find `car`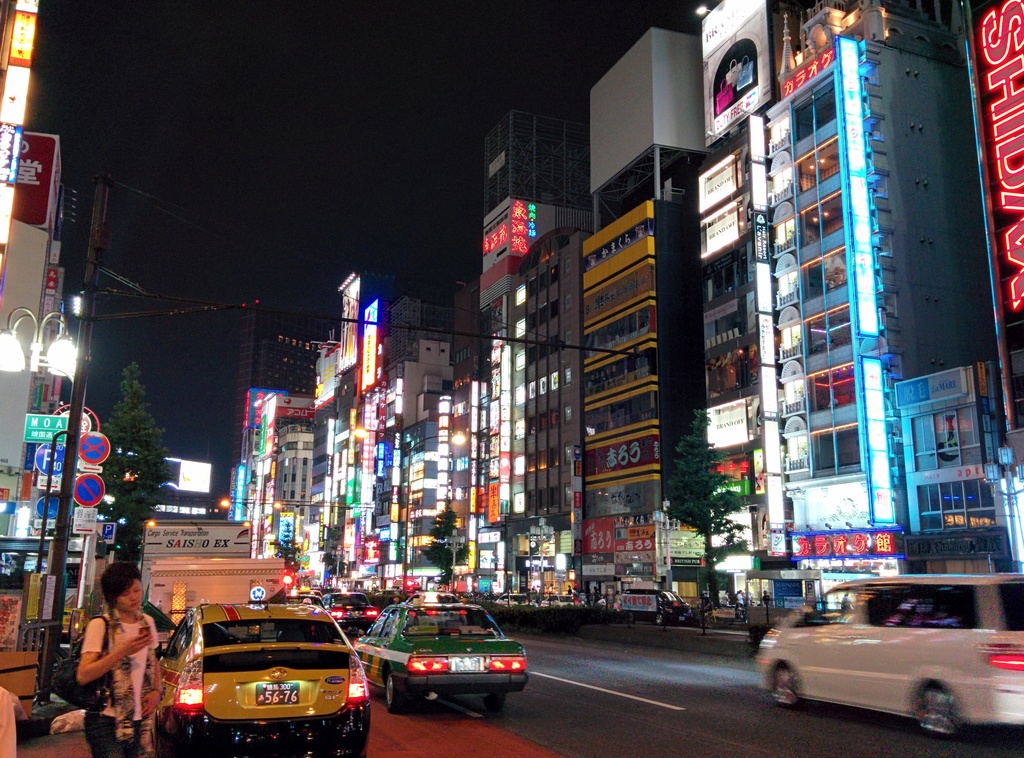
(x1=602, y1=588, x2=690, y2=625)
